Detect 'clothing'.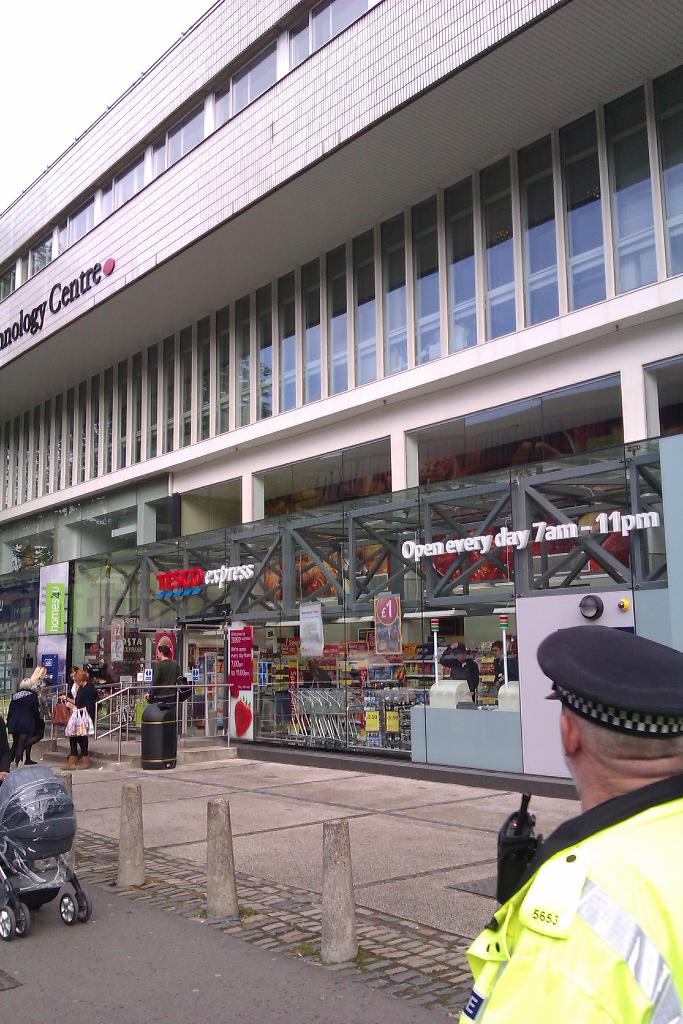
Detected at [6, 683, 45, 764].
